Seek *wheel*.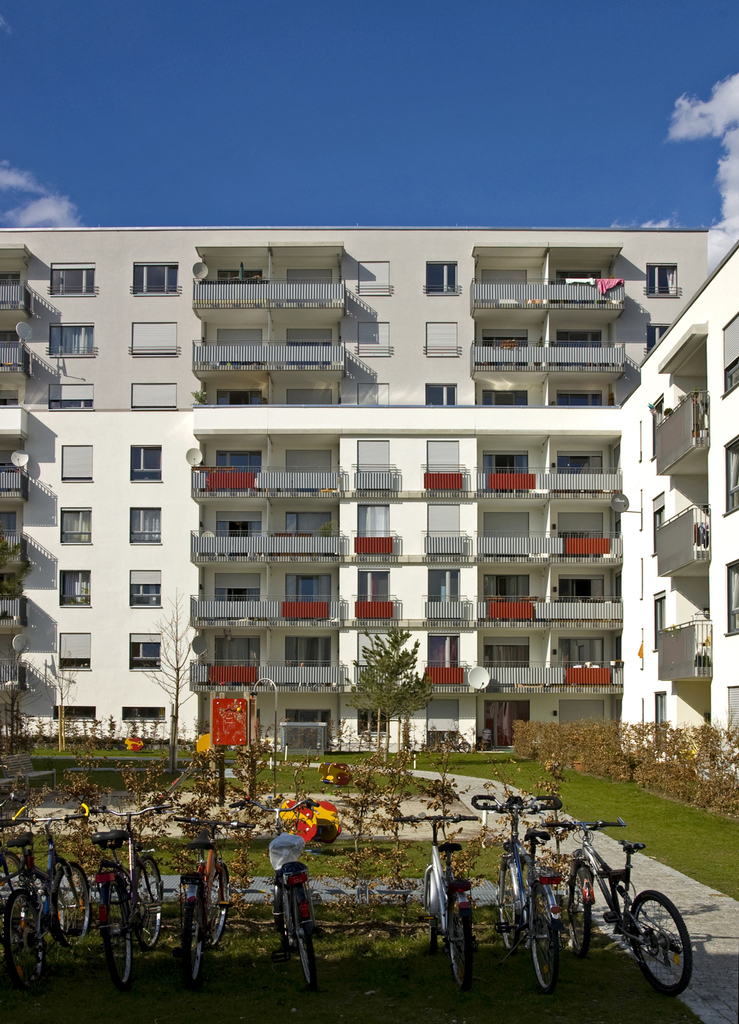
[491,842,528,957].
